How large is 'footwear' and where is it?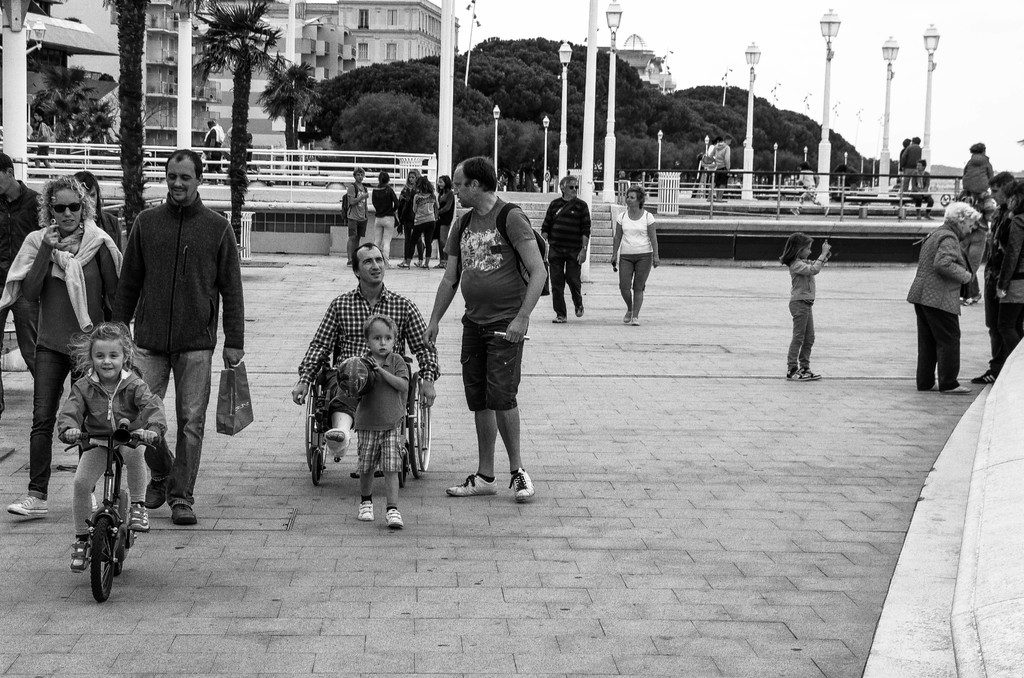
Bounding box: detection(69, 517, 95, 579).
